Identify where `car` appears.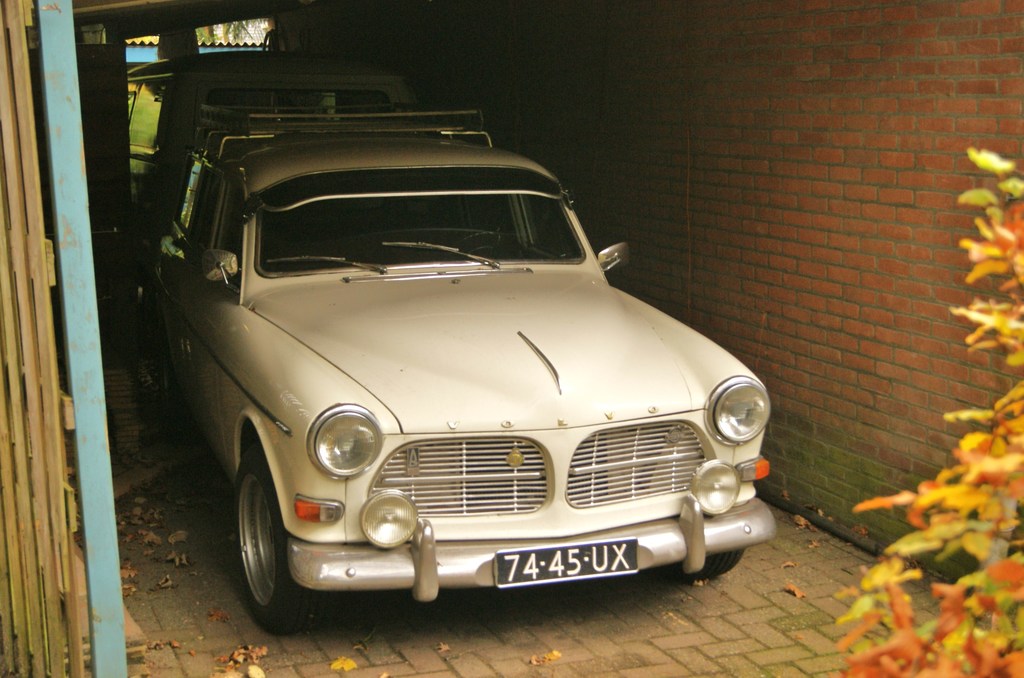
Appears at l=125, t=102, r=776, b=641.
